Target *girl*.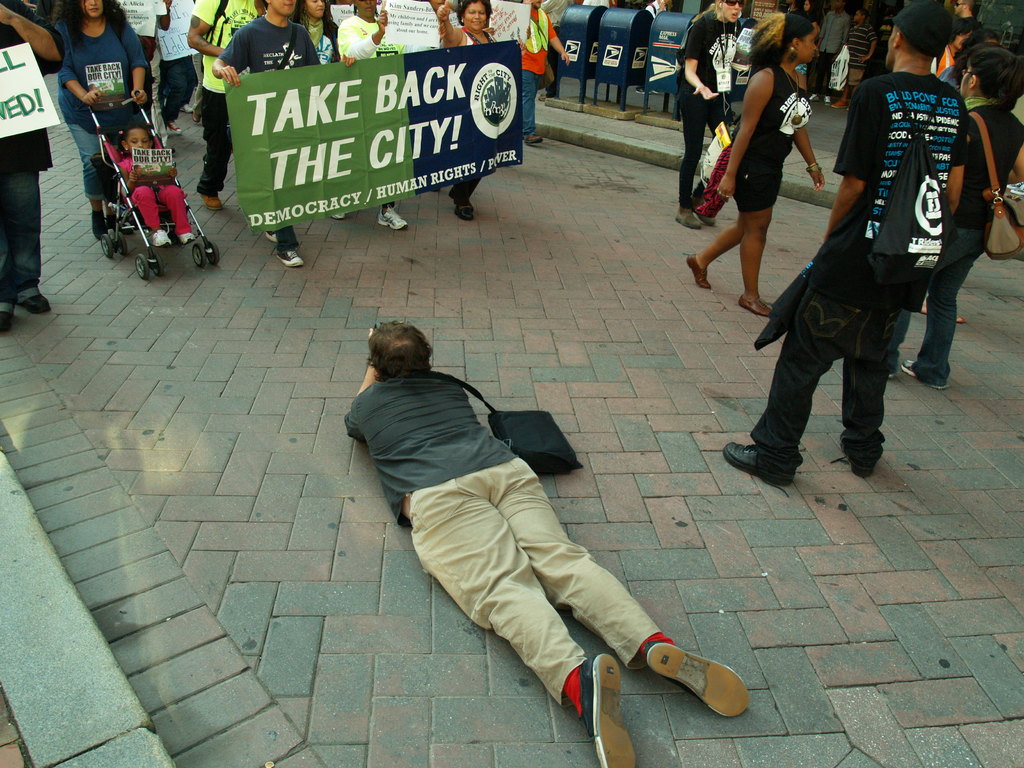
Target region: crop(632, 0, 678, 45).
